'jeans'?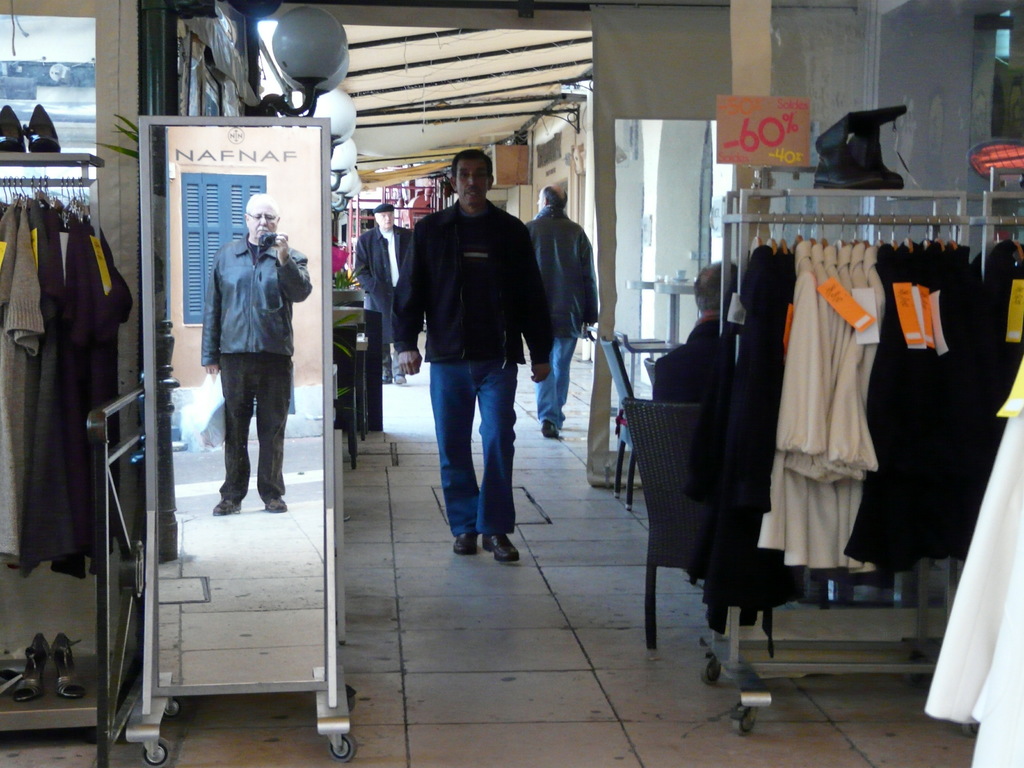
pyautogui.locateOnScreen(535, 335, 578, 420)
